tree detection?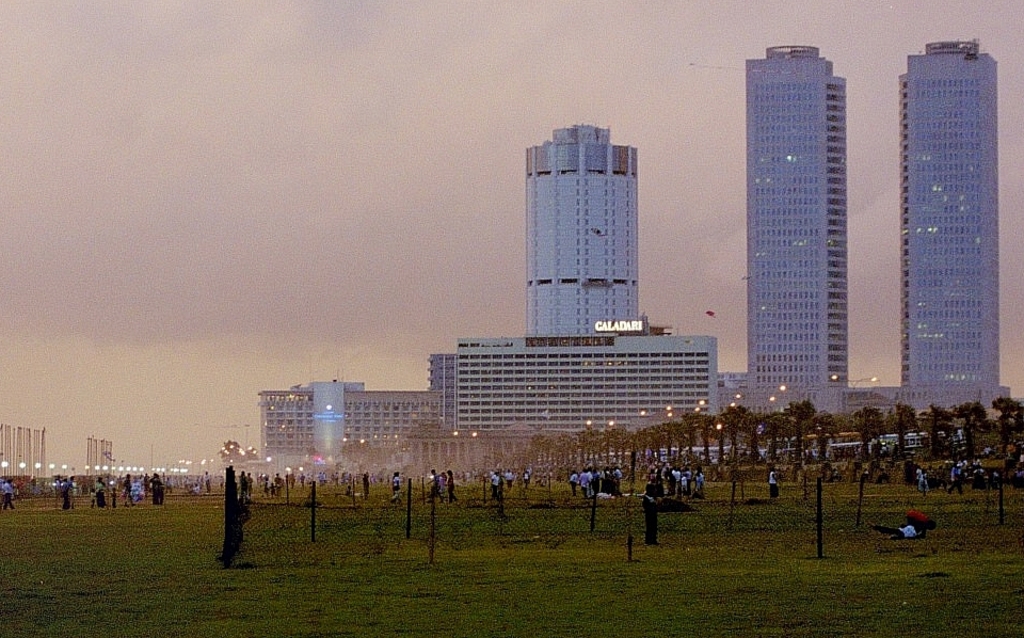
rect(683, 409, 715, 463)
